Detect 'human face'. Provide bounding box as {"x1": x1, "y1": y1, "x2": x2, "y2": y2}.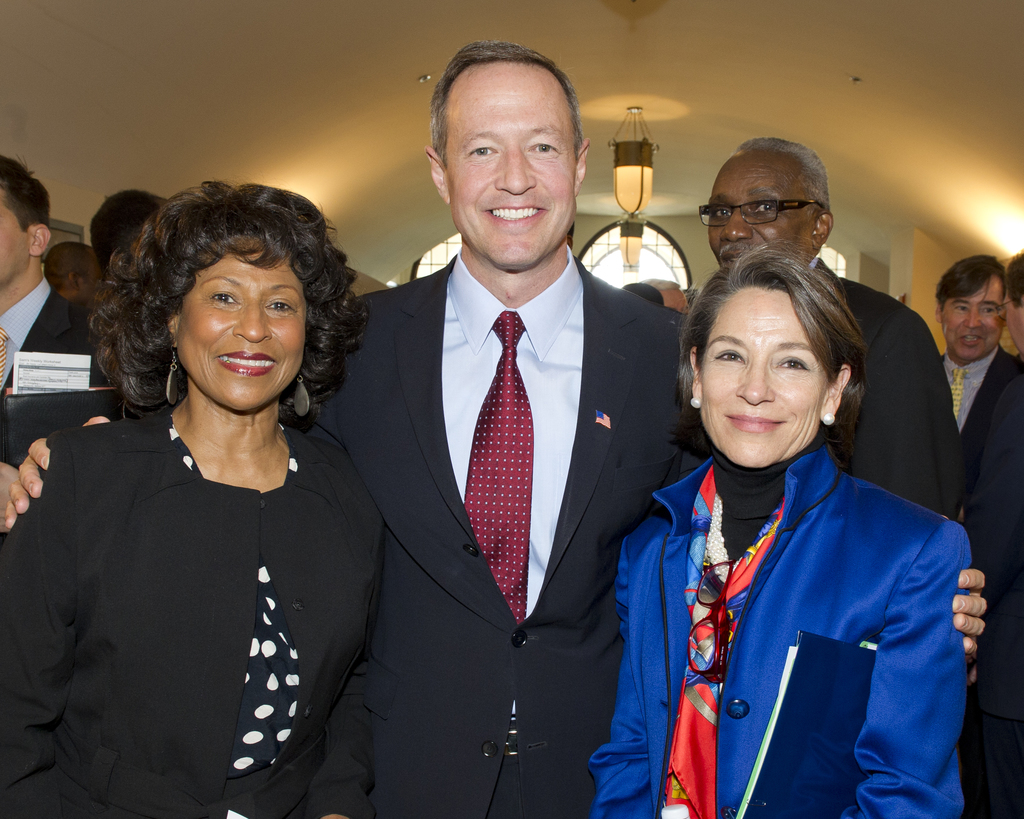
{"x1": 175, "y1": 249, "x2": 305, "y2": 410}.
